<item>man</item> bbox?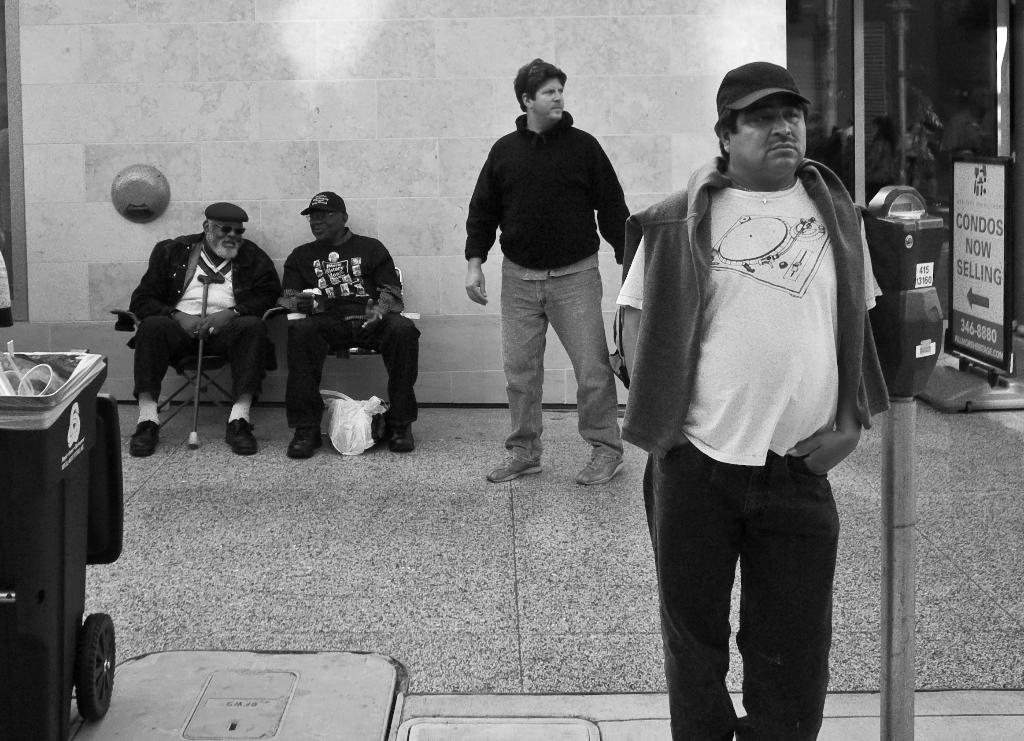
x1=116 y1=195 x2=287 y2=454
